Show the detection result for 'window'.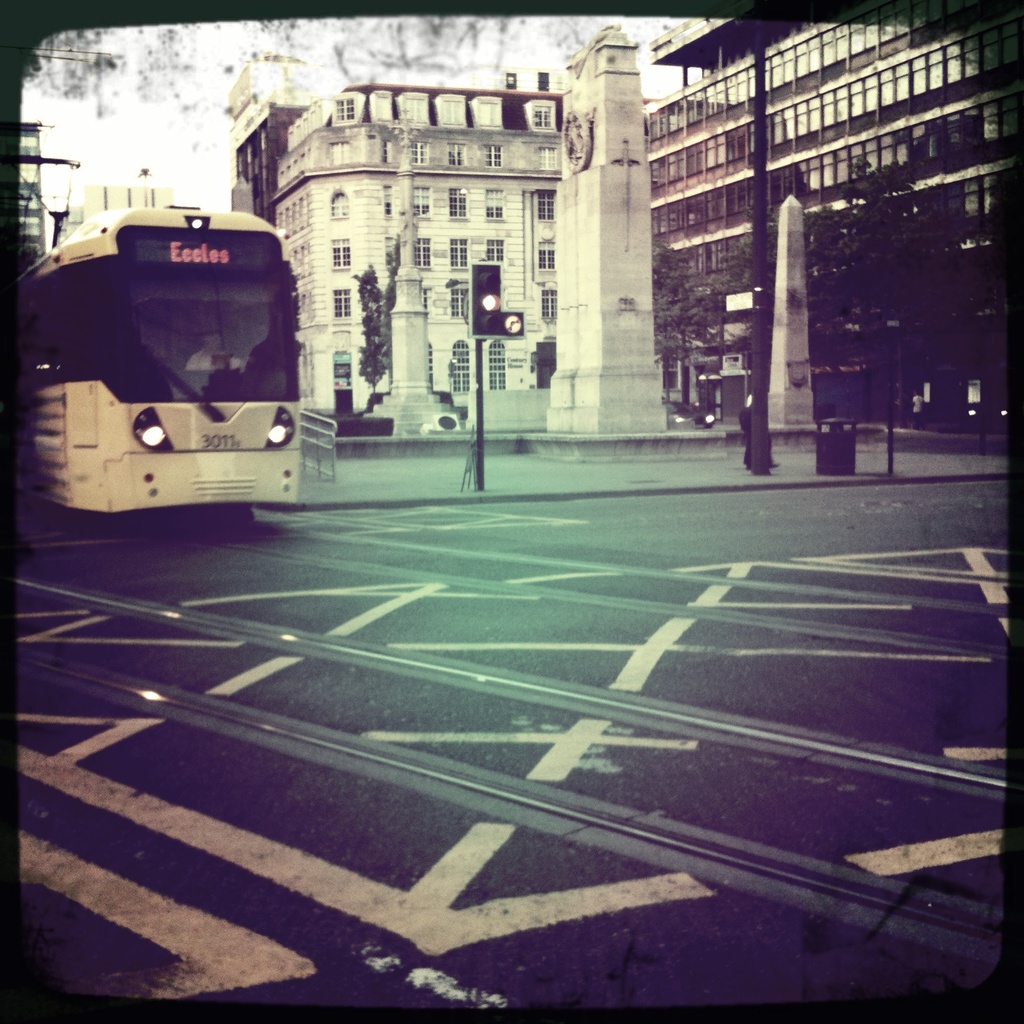
<region>536, 140, 551, 168</region>.
